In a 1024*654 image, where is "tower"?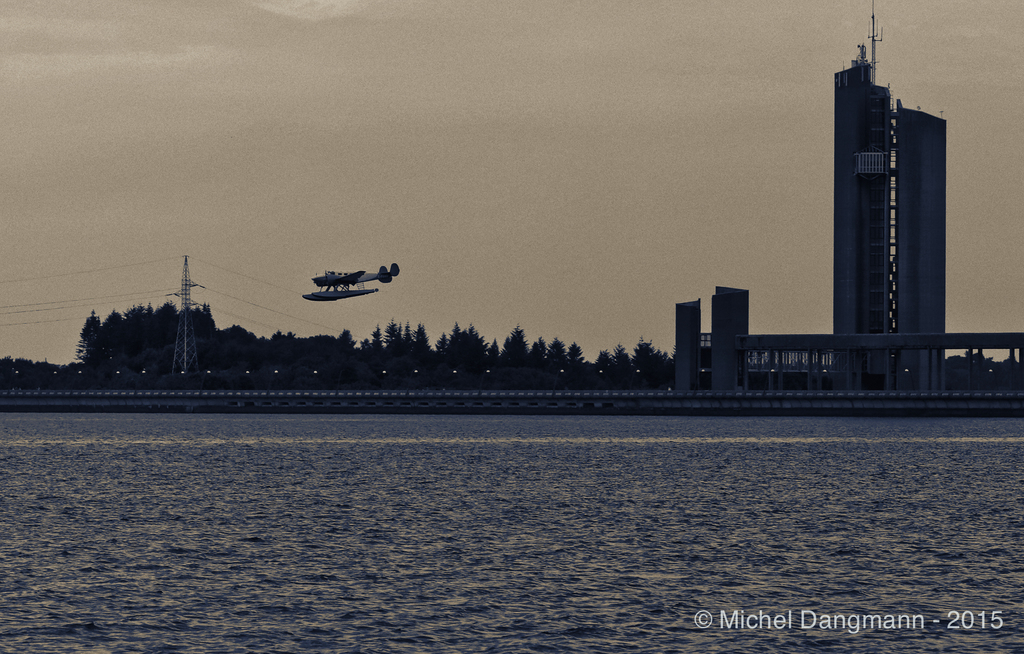
<region>835, 0, 947, 388</region>.
